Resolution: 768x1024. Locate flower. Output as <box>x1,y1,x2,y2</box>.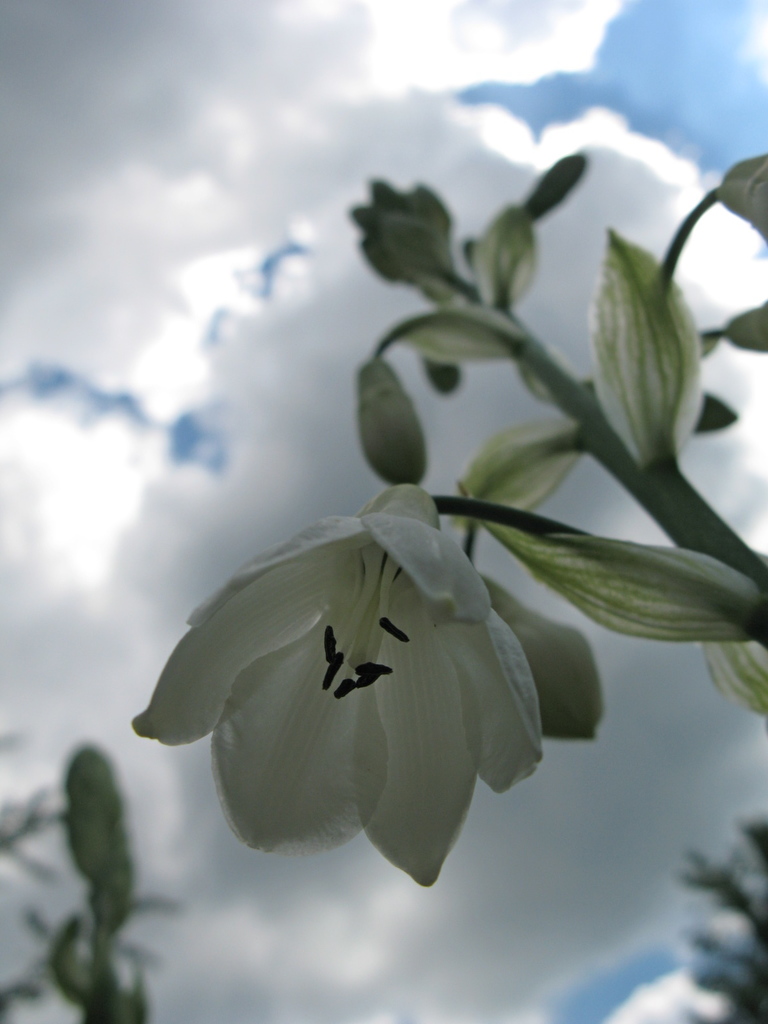
<box>479,571,607,740</box>.
